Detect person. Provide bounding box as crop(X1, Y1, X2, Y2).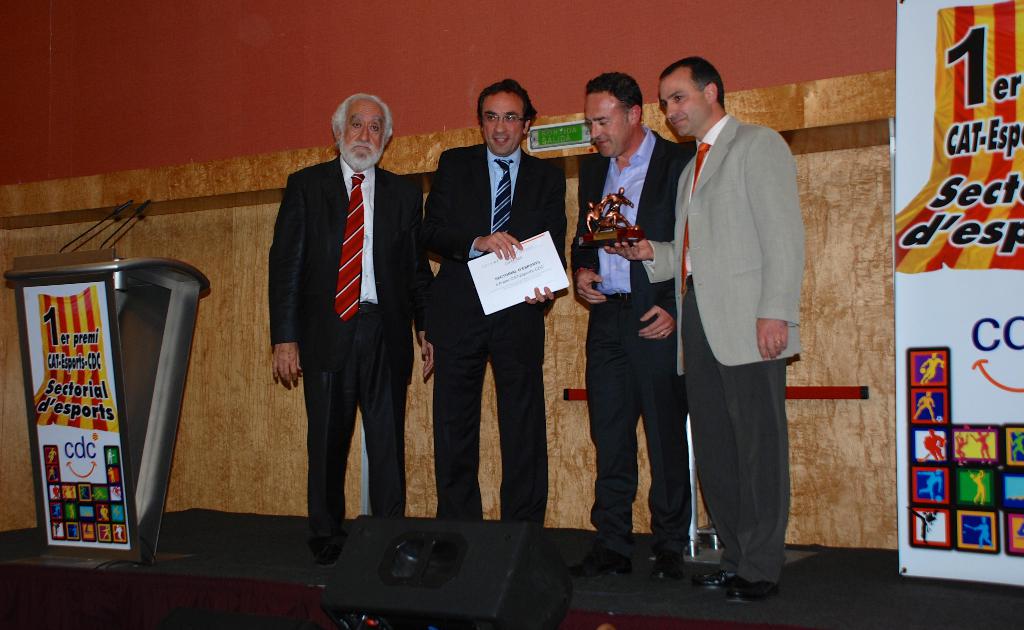
crop(419, 74, 566, 559).
